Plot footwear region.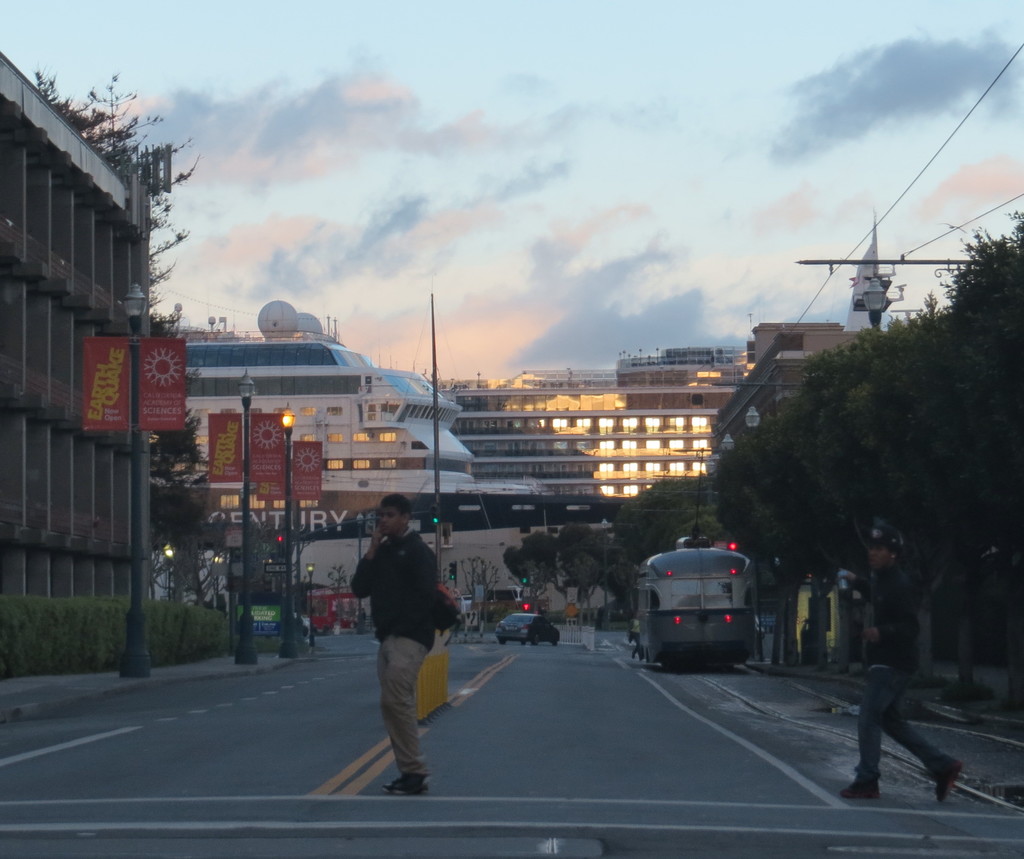
Plotted at 836 769 883 798.
